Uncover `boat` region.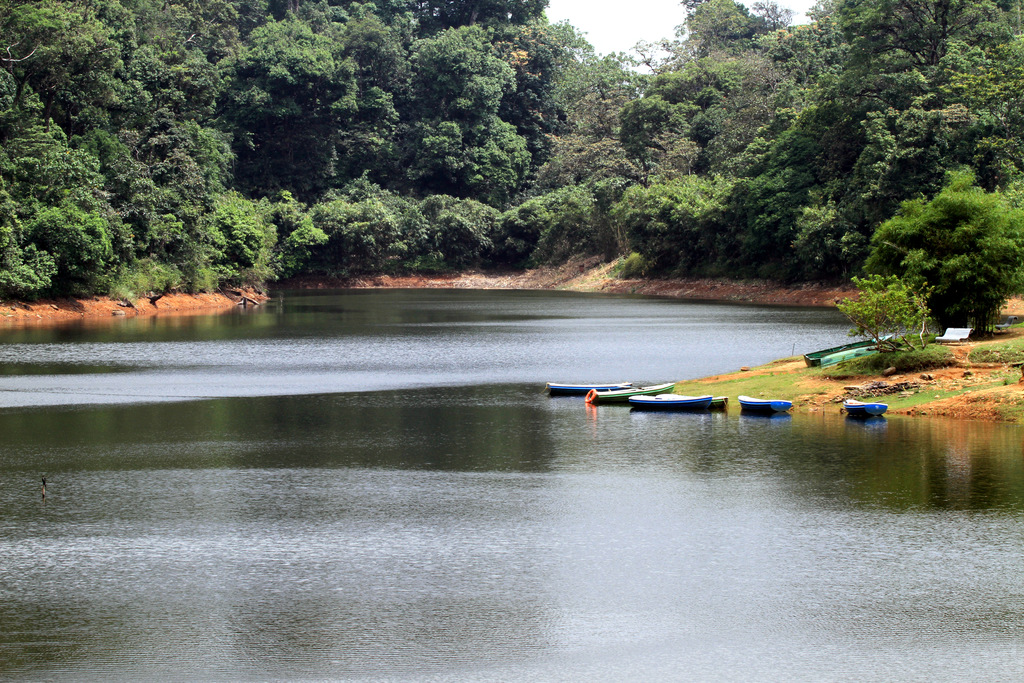
Uncovered: bbox=(846, 396, 886, 415).
